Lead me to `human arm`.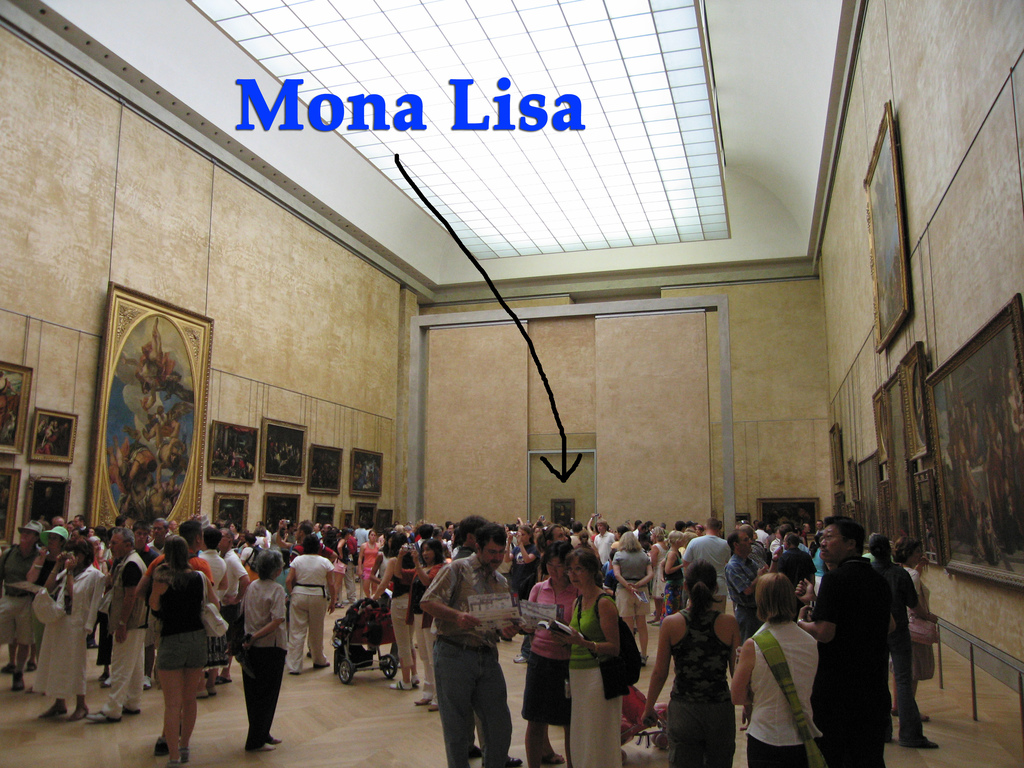
Lead to bbox=[729, 563, 764, 601].
